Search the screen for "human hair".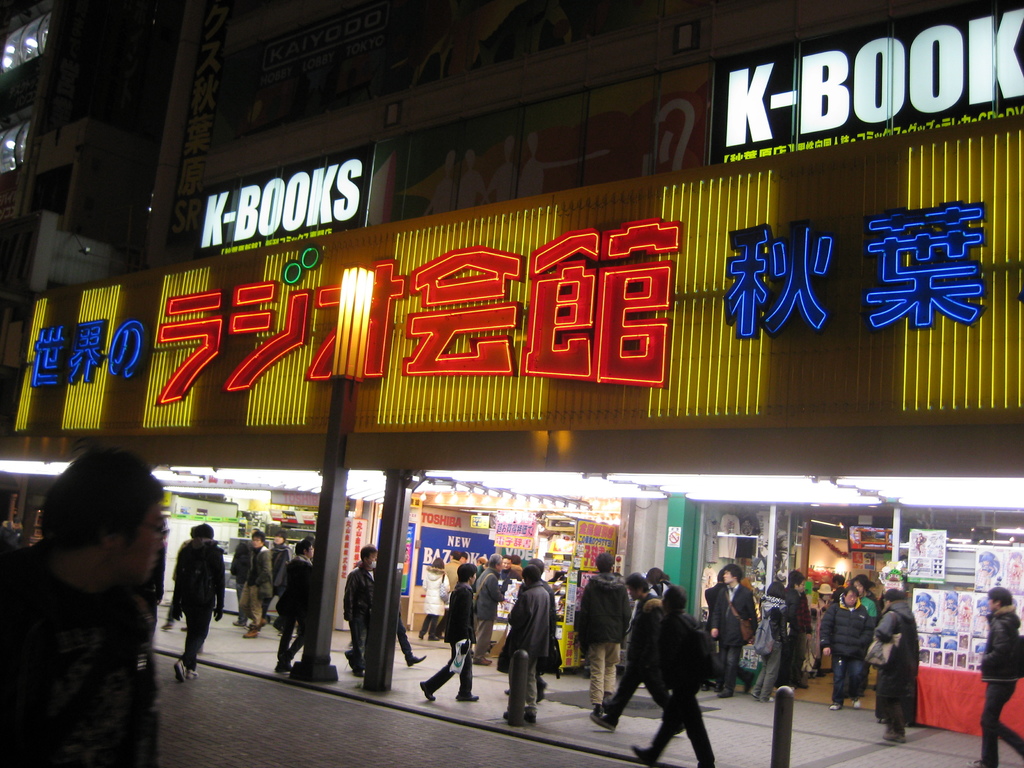
Found at BBox(273, 529, 288, 540).
